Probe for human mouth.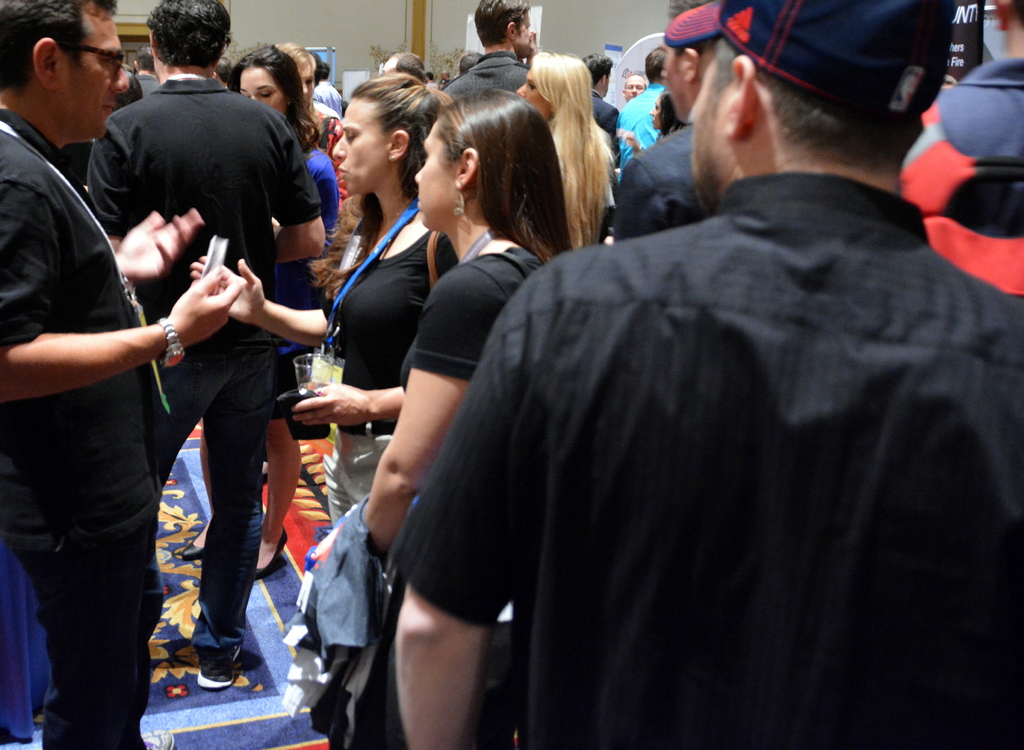
Probe result: Rect(95, 102, 115, 115).
